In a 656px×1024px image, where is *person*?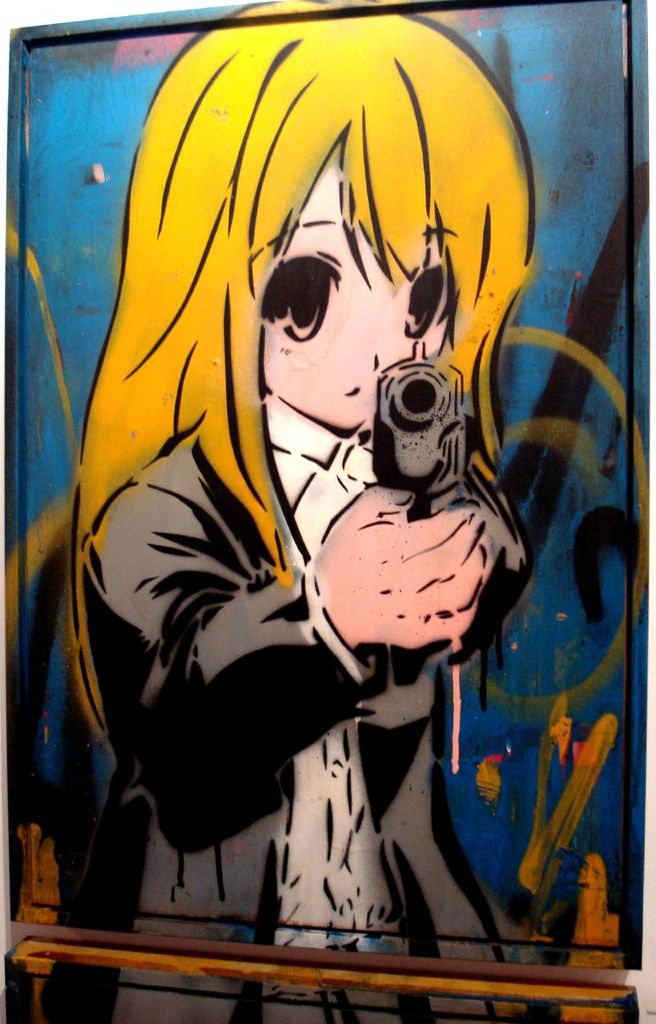
36/66/528/965.
